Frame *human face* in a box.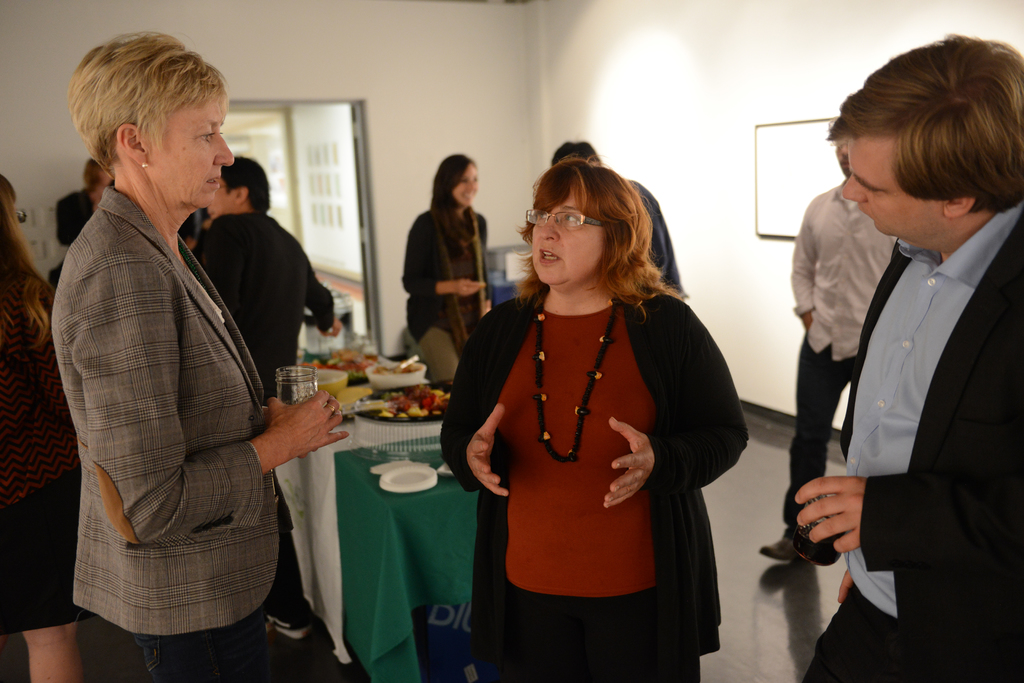
838,132,942,238.
